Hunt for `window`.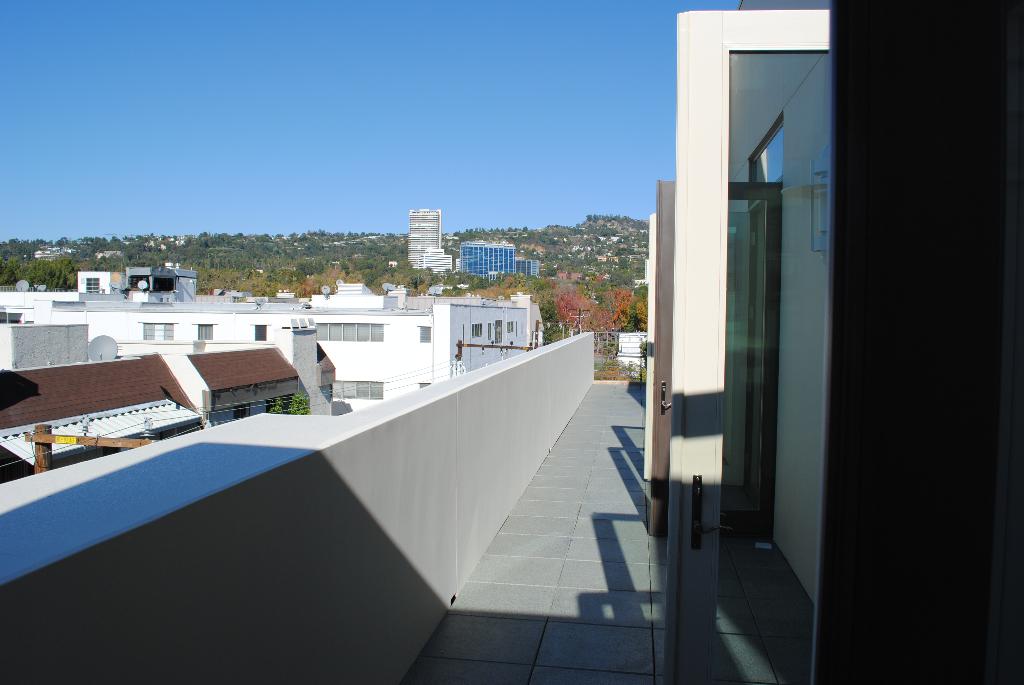
Hunted down at bbox(415, 323, 432, 343).
